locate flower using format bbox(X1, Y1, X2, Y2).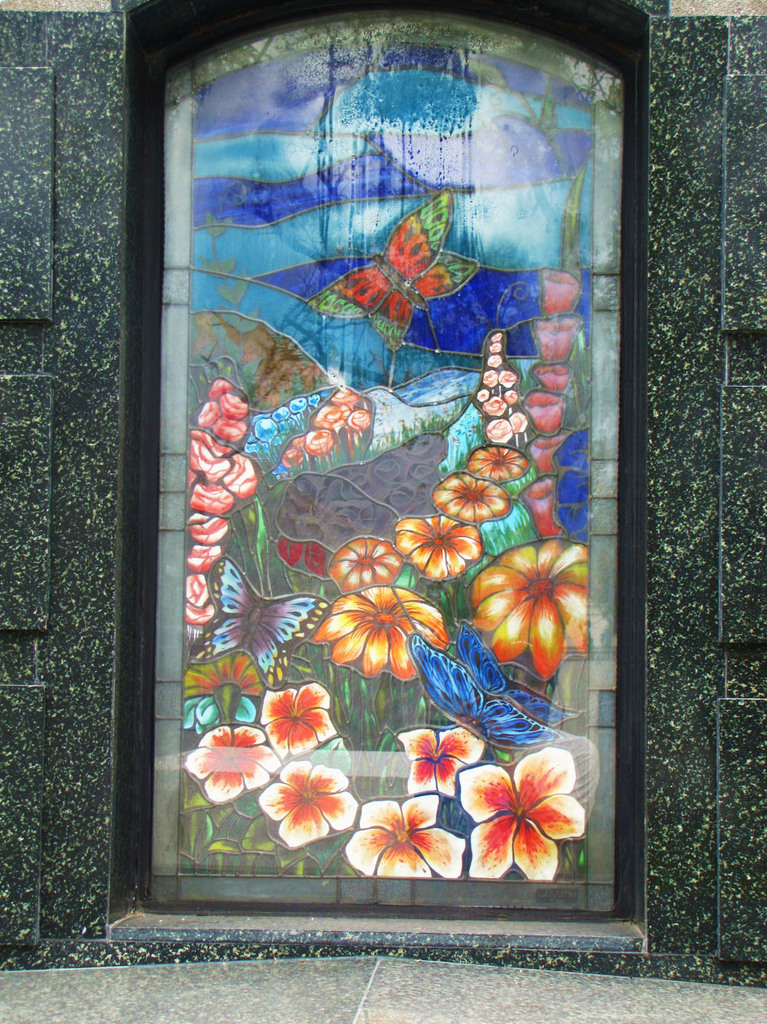
bbox(343, 792, 468, 881).
